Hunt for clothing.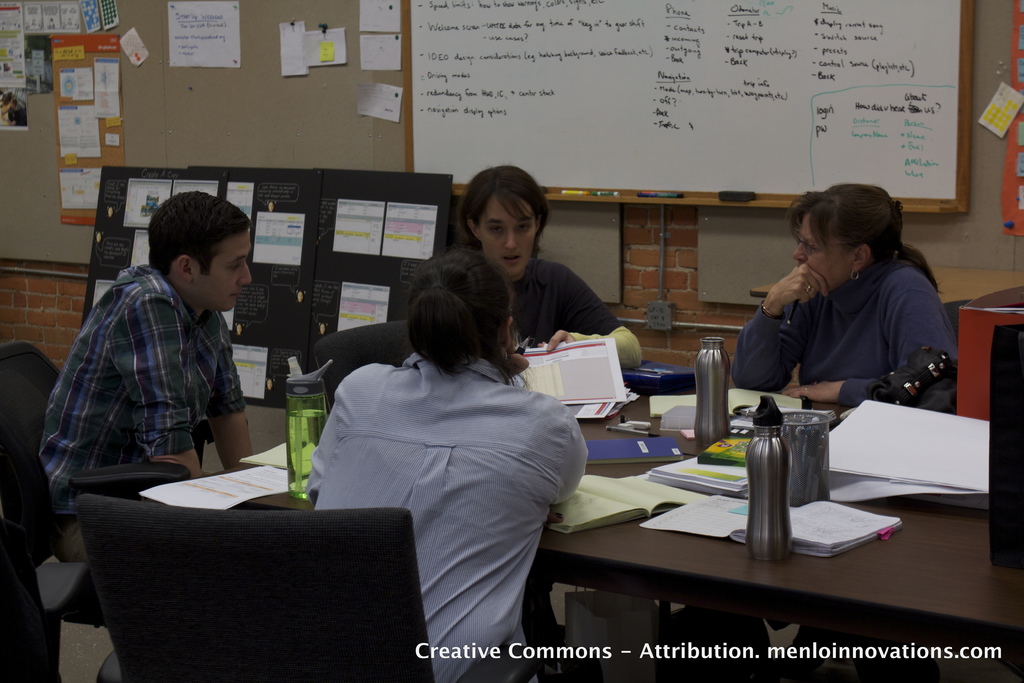
Hunted down at rect(733, 259, 959, 402).
